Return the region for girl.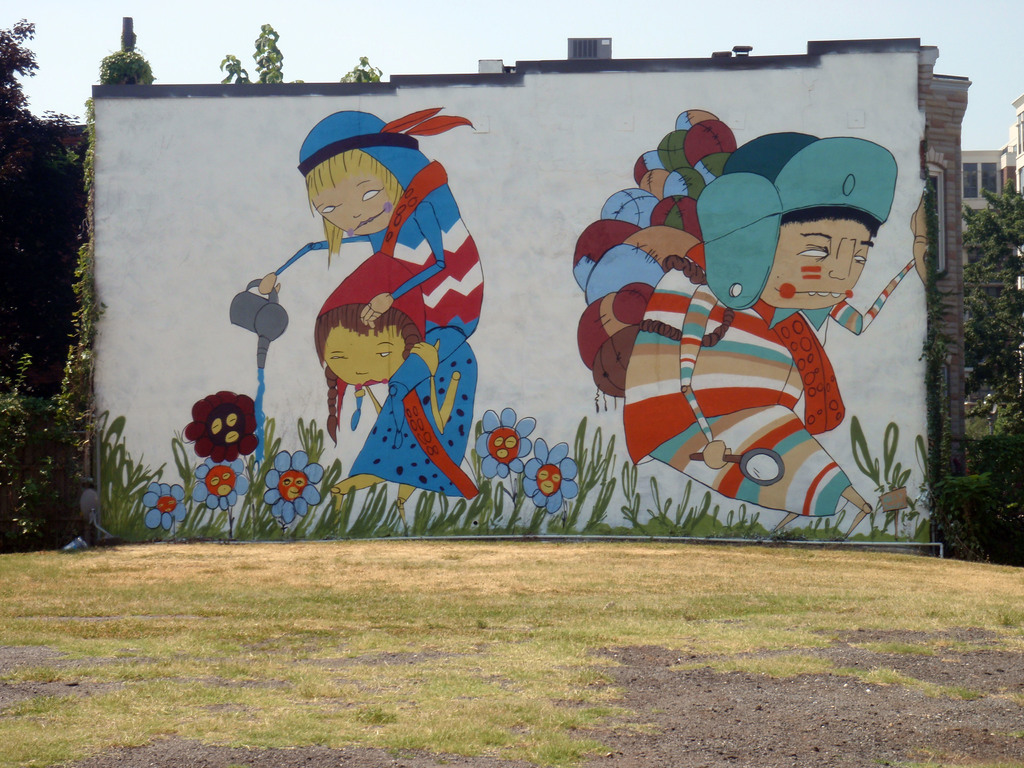
(264,100,478,447).
